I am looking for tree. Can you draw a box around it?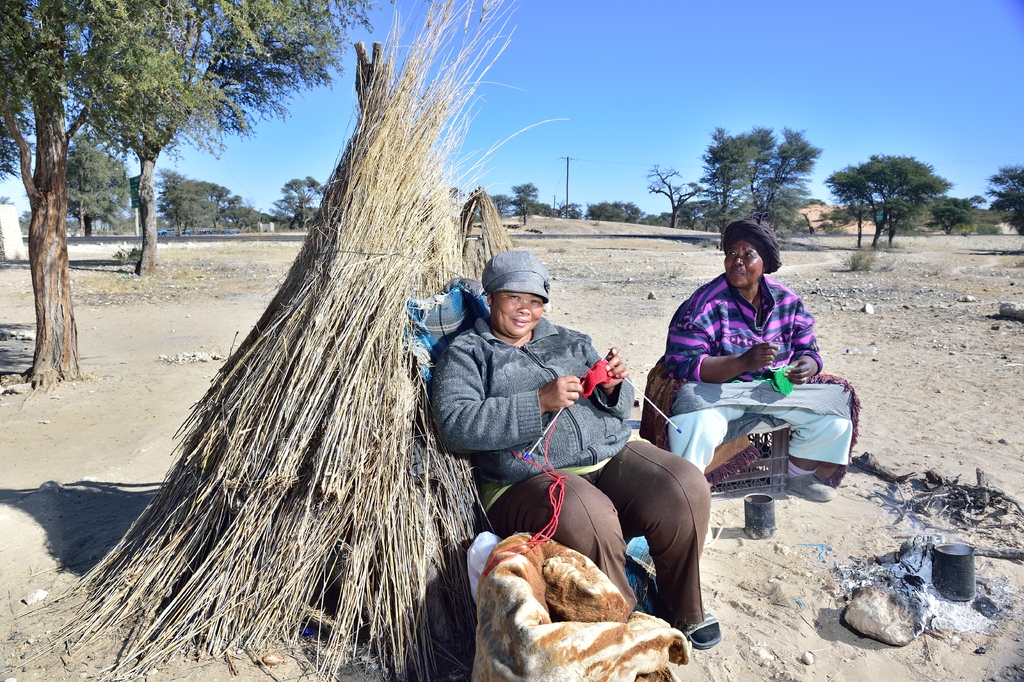
Sure, the bounding box is {"x1": 863, "y1": 144, "x2": 949, "y2": 252}.
